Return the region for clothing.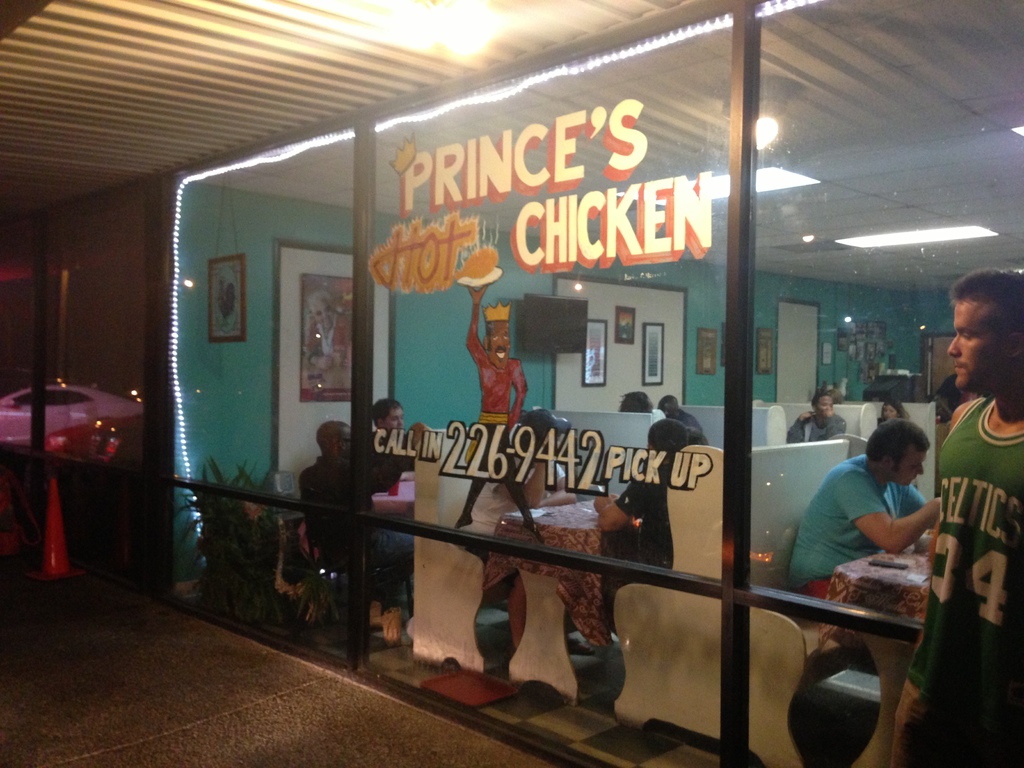
rect(366, 435, 420, 486).
